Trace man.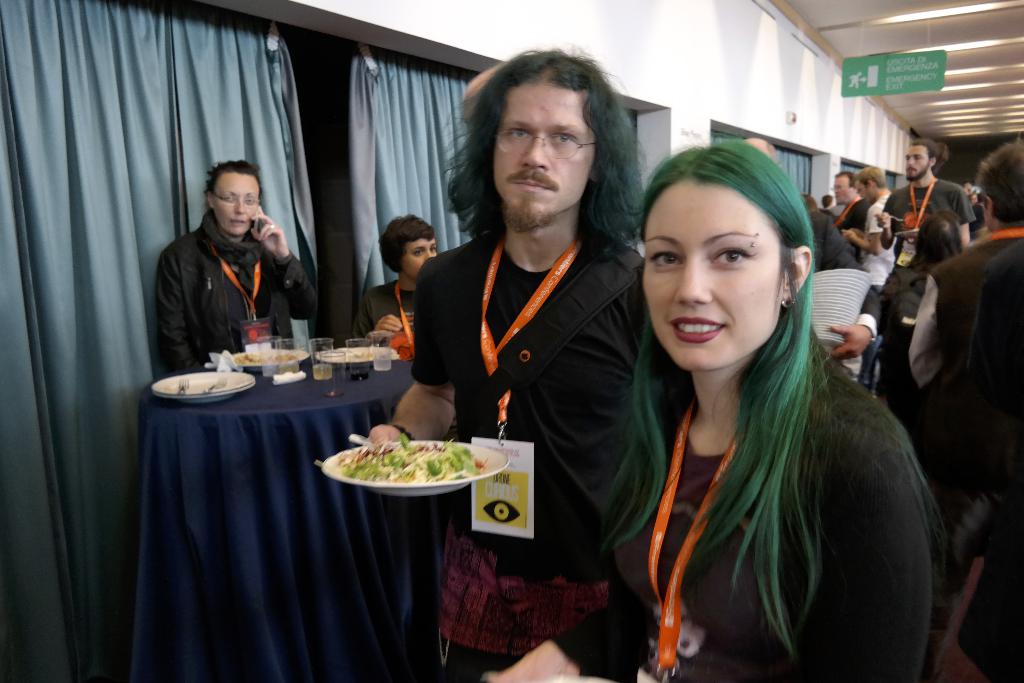
Traced to (360,37,700,682).
